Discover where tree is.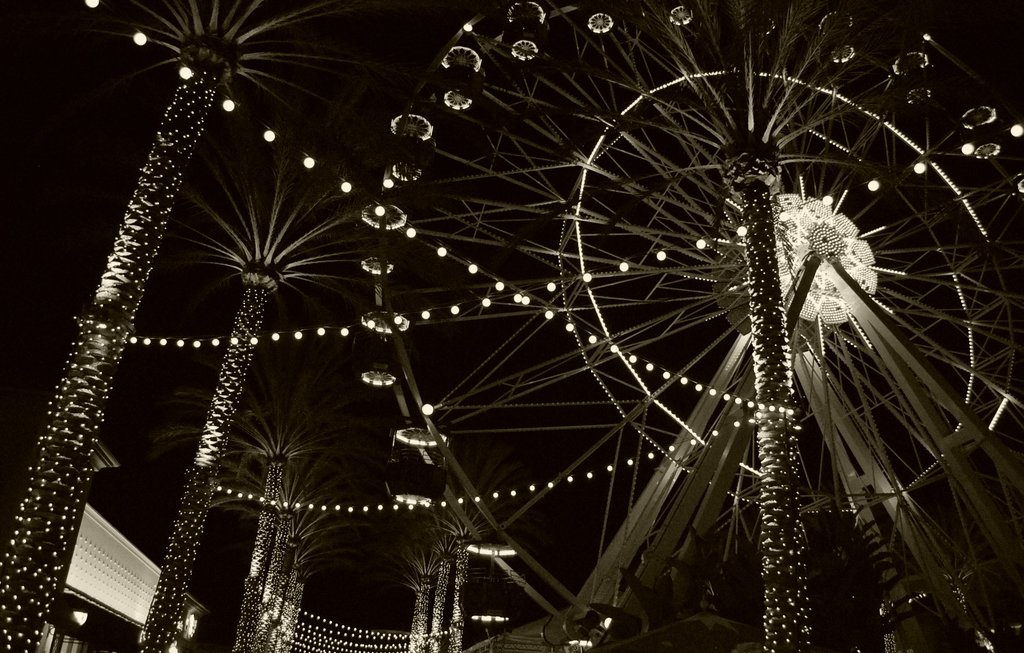
Discovered at [434,490,494,650].
